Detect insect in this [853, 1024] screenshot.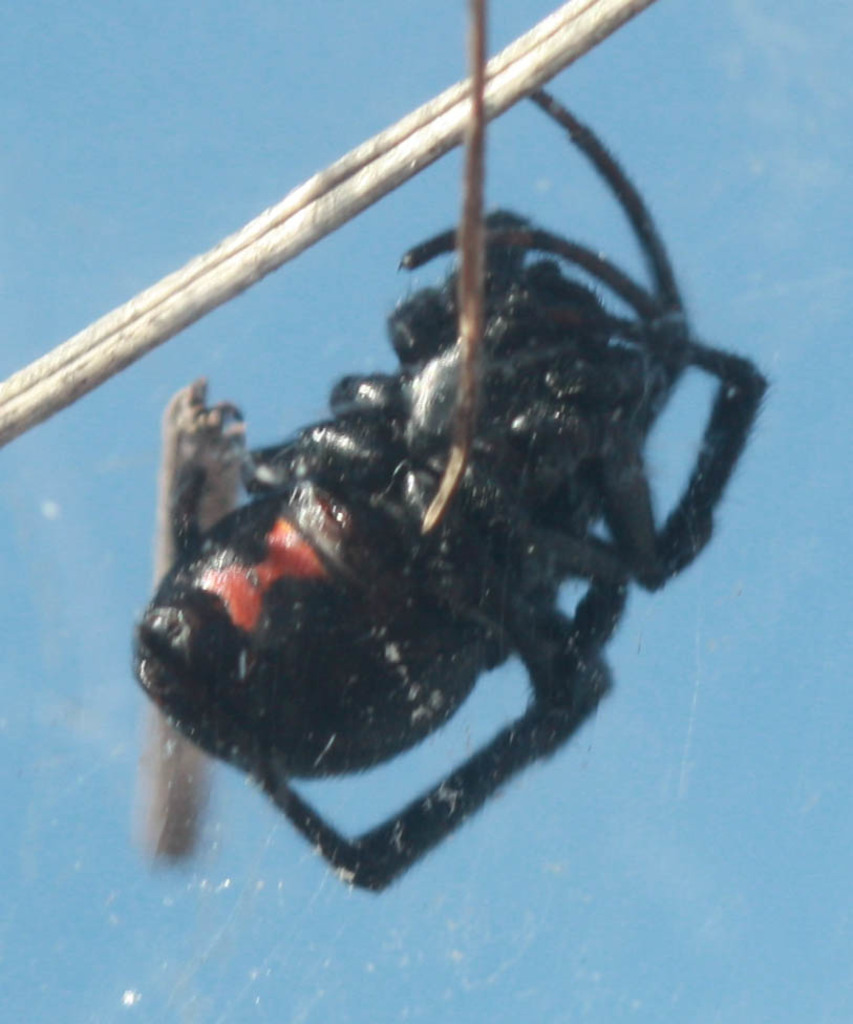
Detection: pyautogui.locateOnScreen(129, 84, 770, 899).
